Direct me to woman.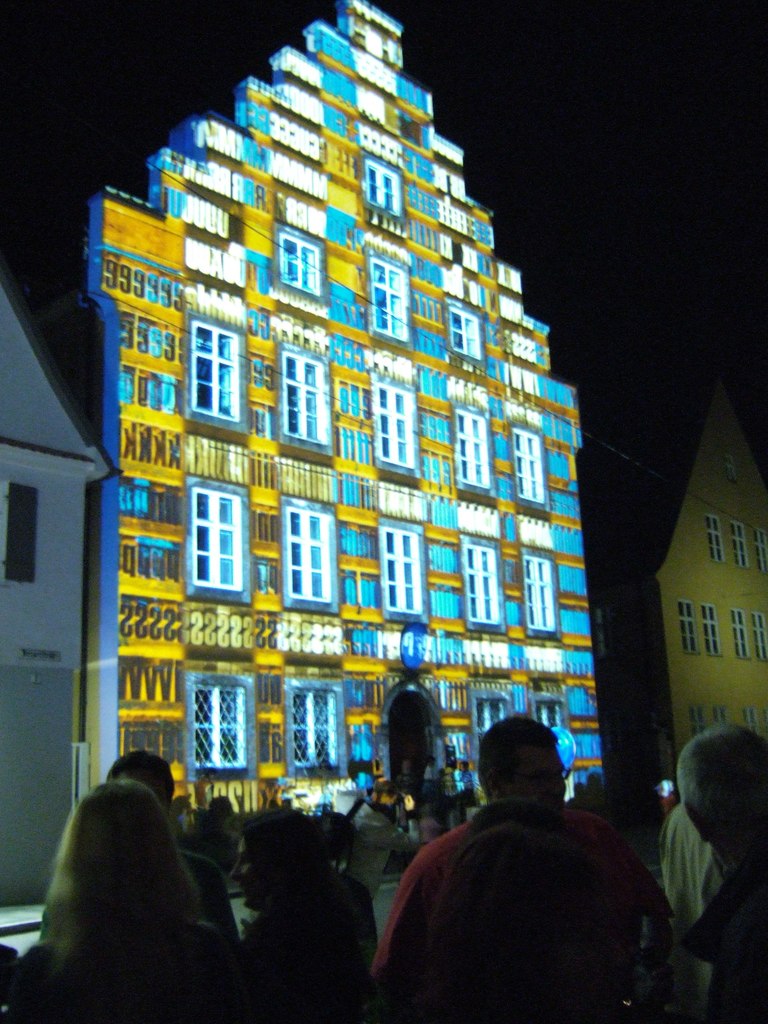
Direction: bbox(15, 723, 277, 1021).
